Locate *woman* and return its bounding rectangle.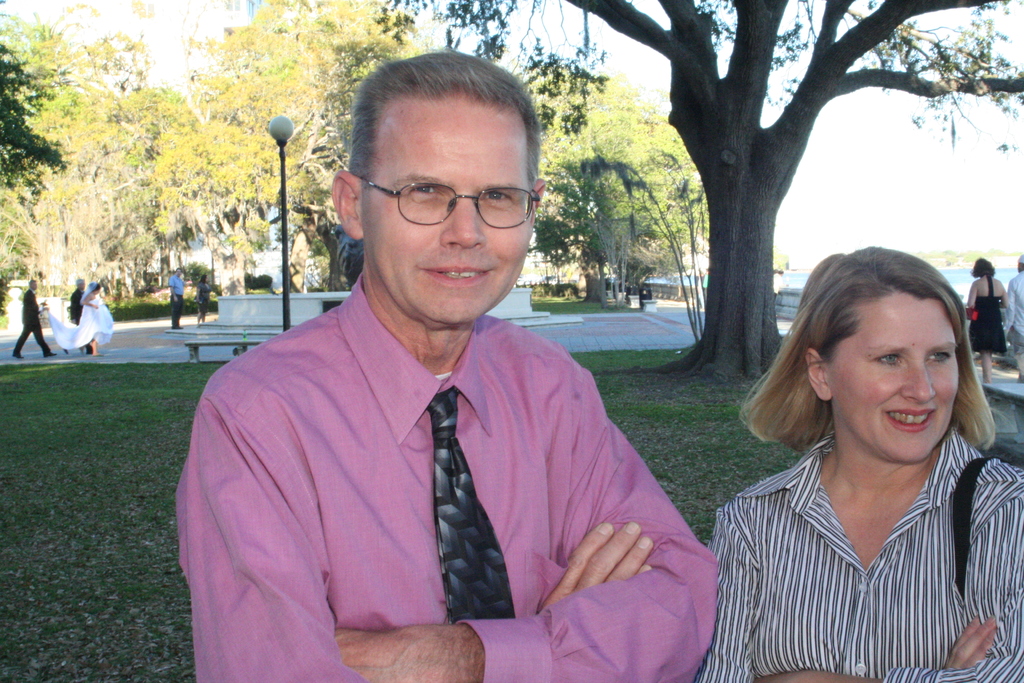
(left=687, top=244, right=1023, bottom=682).
